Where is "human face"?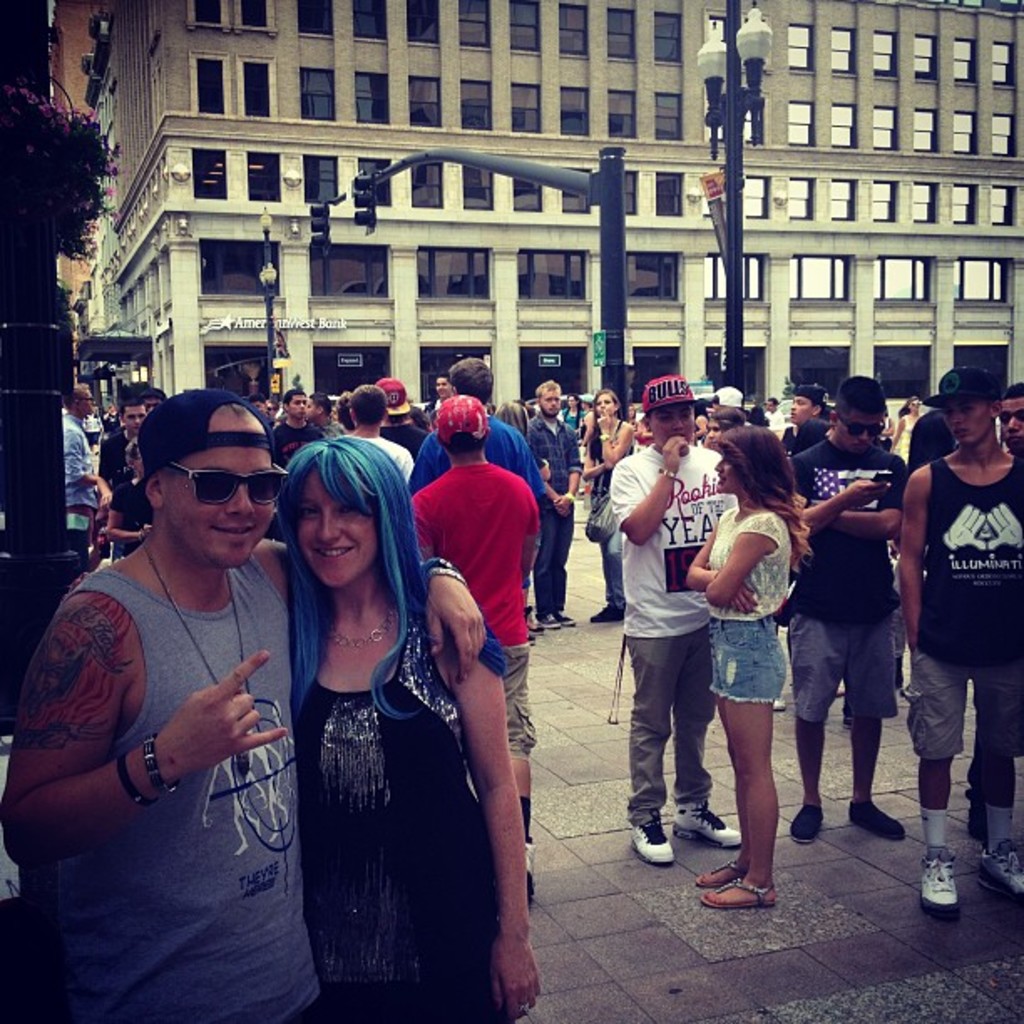
locate(119, 407, 142, 432).
